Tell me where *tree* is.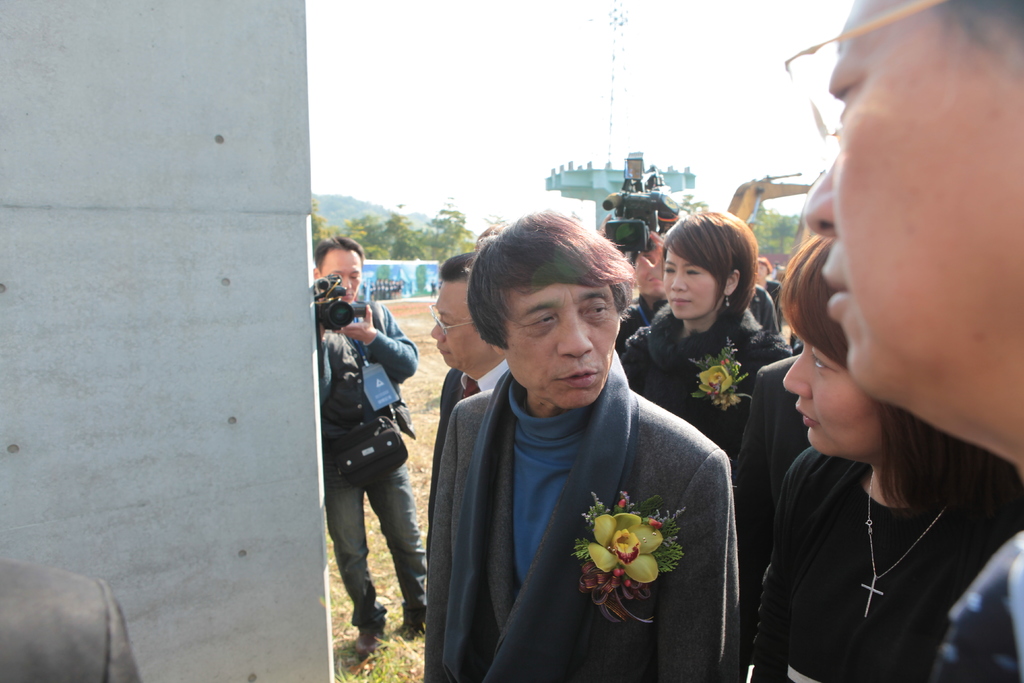
*tree* is at 312:195:342:255.
